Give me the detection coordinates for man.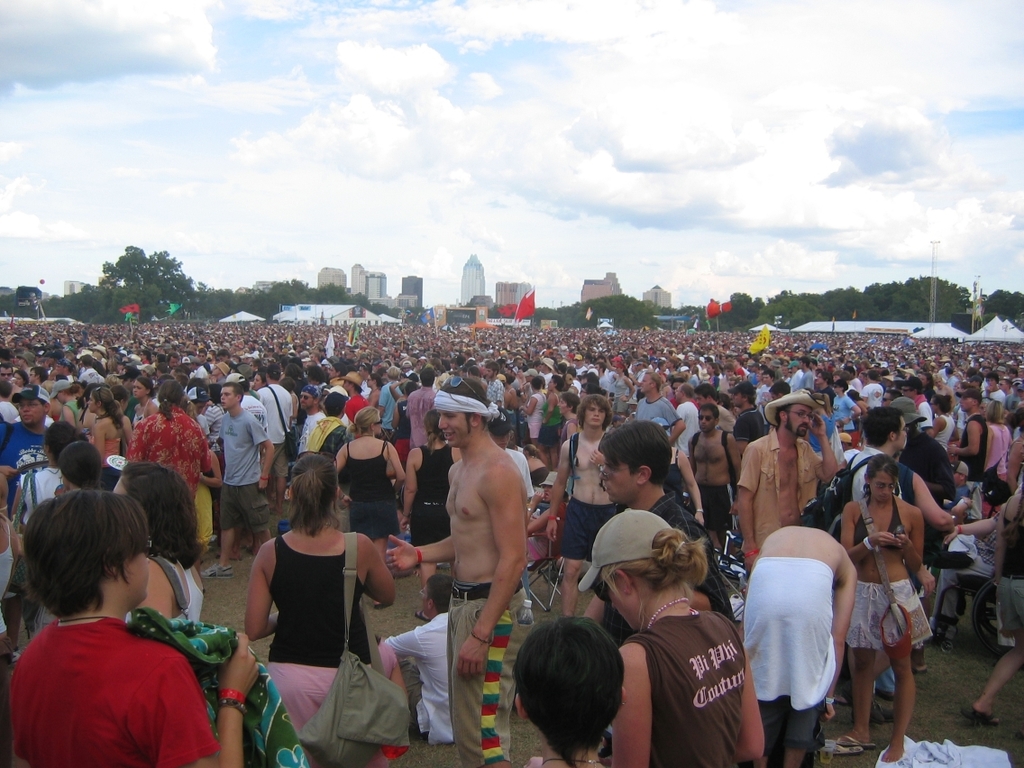
[x1=939, y1=387, x2=989, y2=518].
